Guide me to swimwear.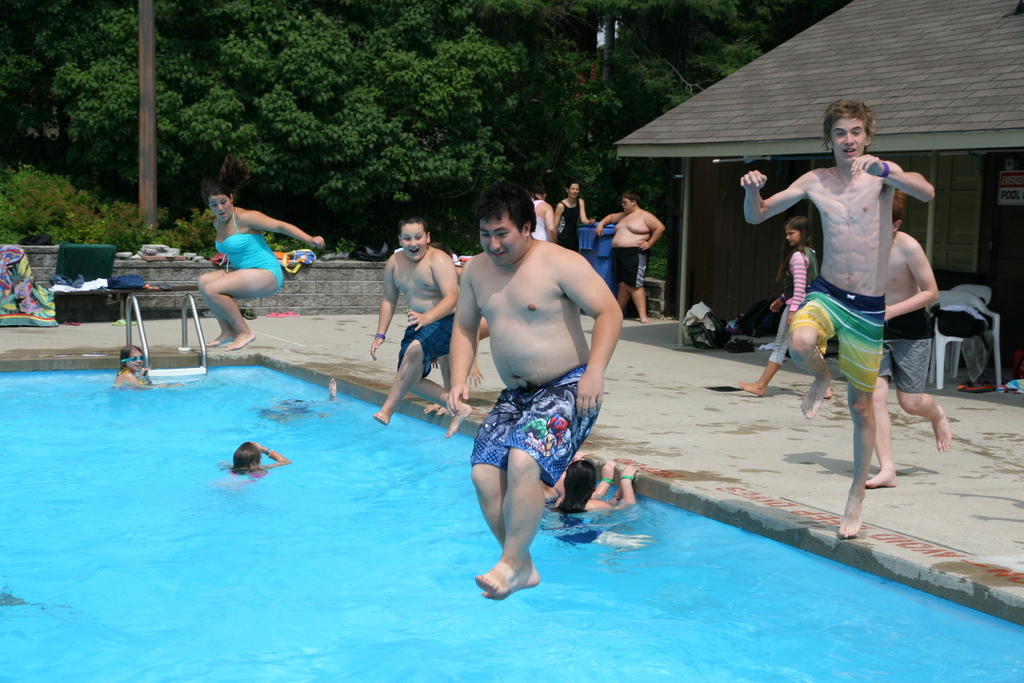
Guidance: 530 197 551 243.
